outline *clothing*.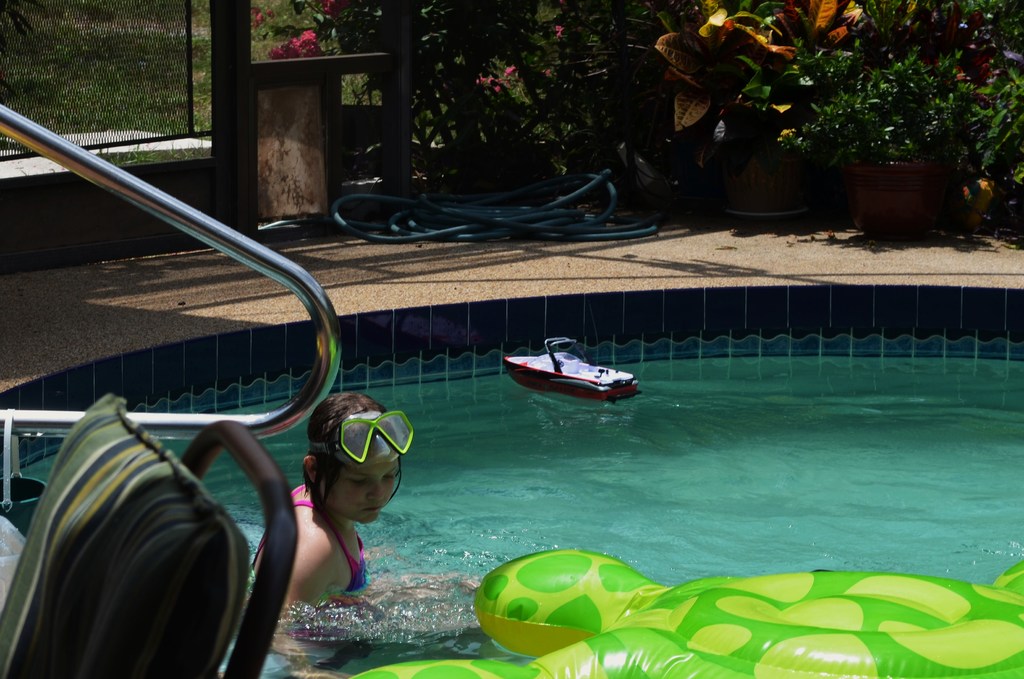
Outline: (253, 482, 370, 594).
